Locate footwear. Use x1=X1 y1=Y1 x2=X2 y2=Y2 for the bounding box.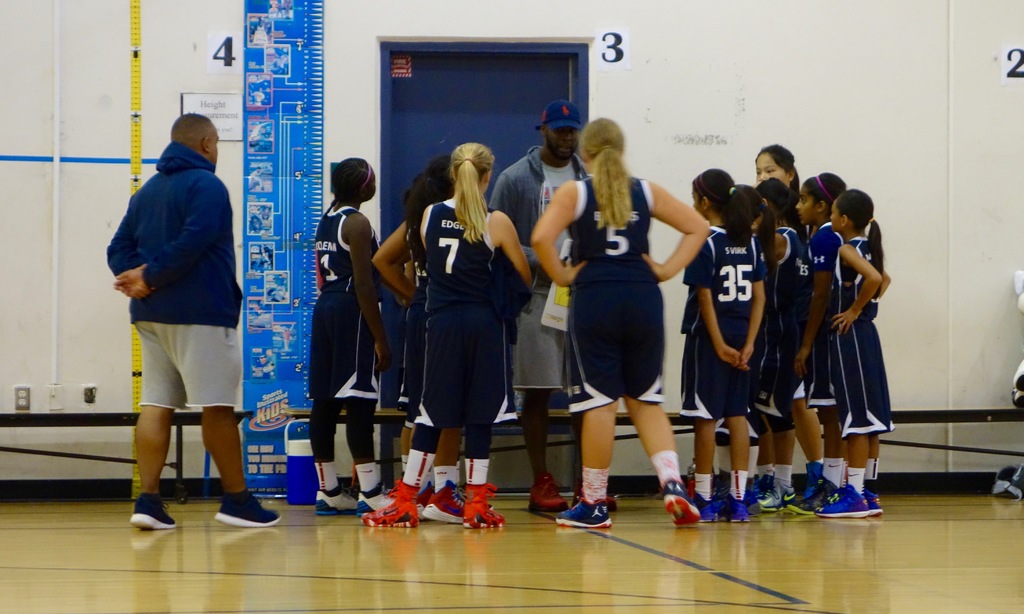
x1=688 y1=493 x2=717 y2=524.
